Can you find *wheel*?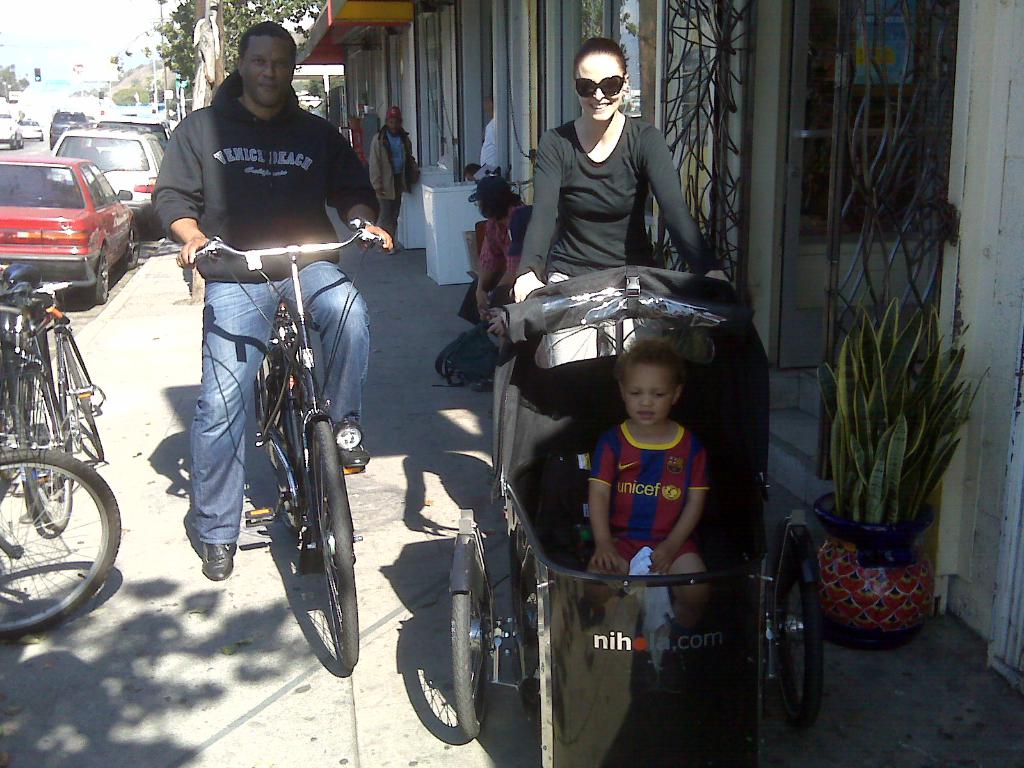
Yes, bounding box: [left=763, top=516, right=826, bottom=748].
